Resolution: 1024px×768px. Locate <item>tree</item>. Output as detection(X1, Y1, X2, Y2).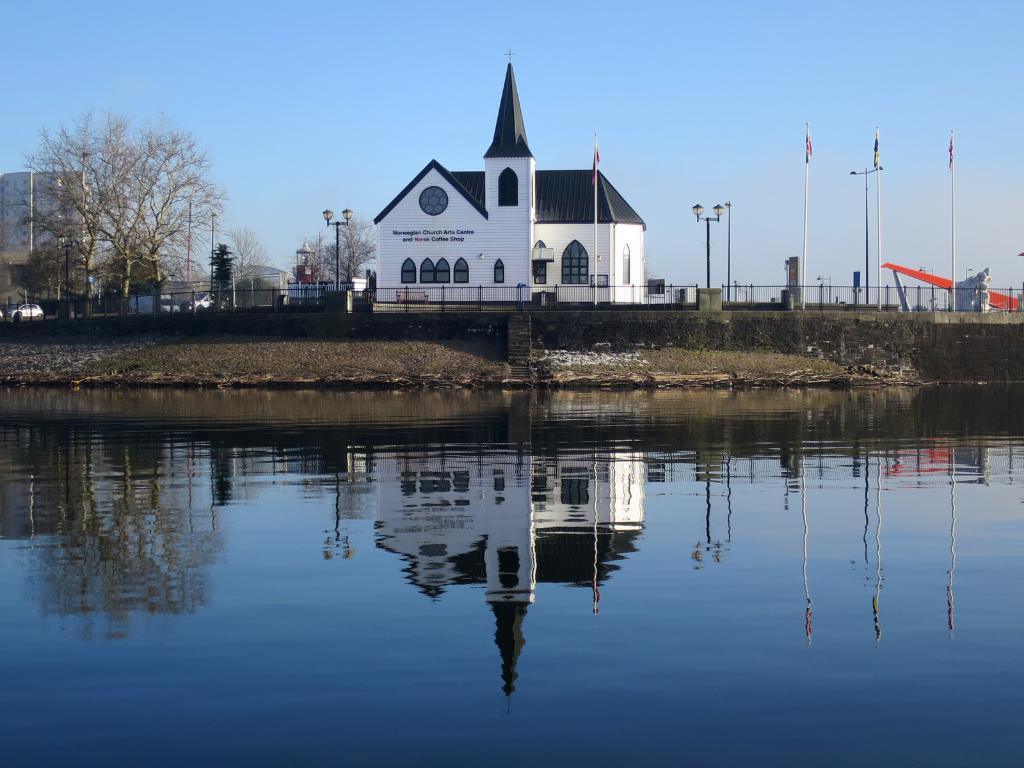
detection(42, 95, 235, 317).
